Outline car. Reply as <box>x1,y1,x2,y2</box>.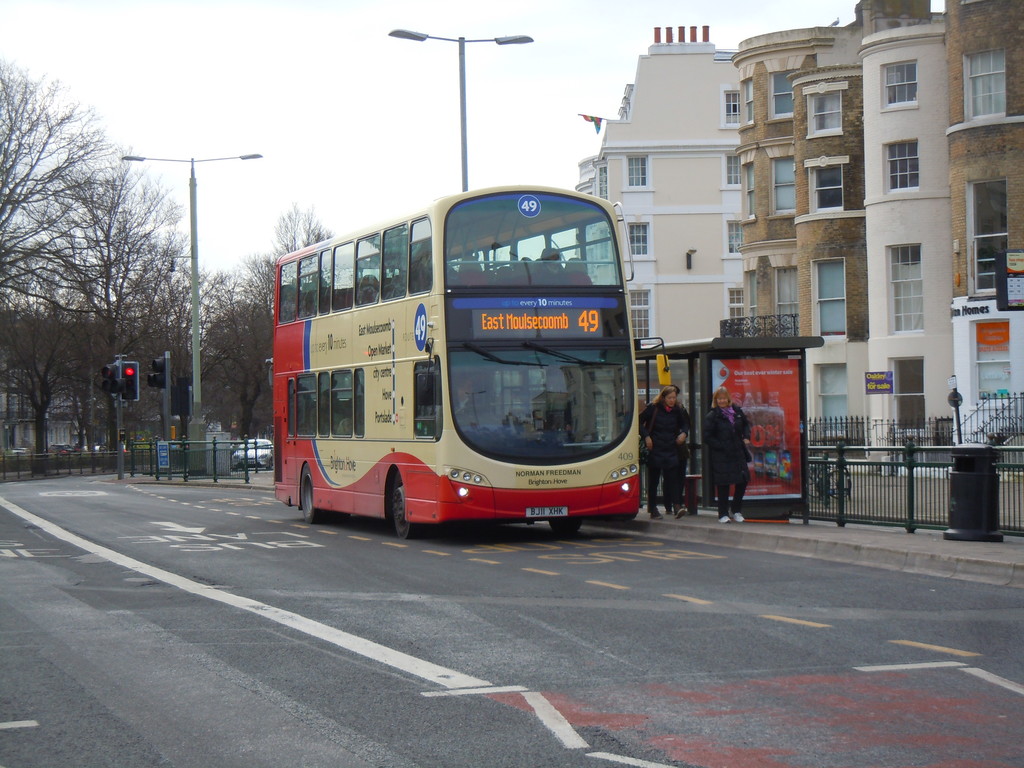
<box>230,435,282,470</box>.
